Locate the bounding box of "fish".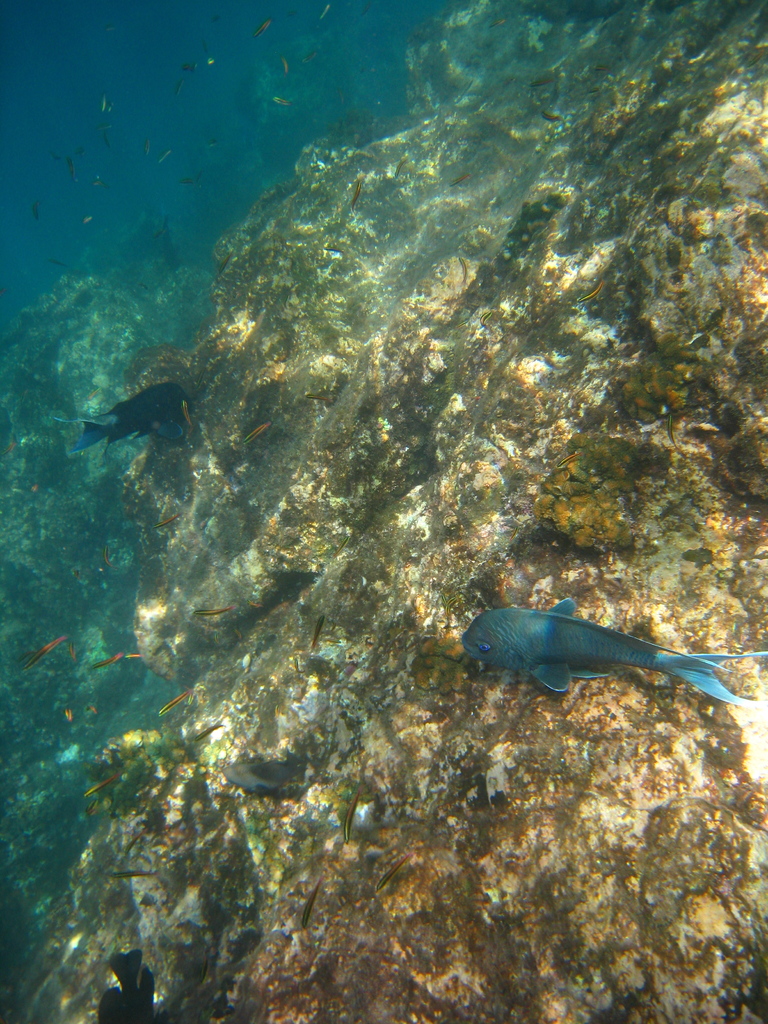
Bounding box: region(226, 751, 296, 798).
